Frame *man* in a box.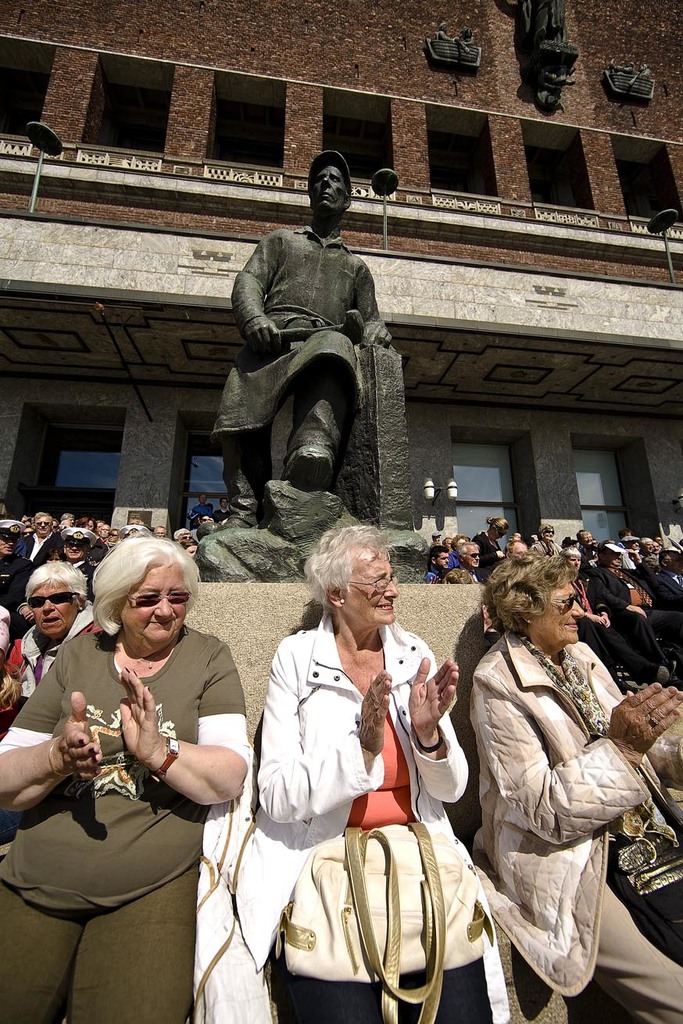
45,528,102,601.
